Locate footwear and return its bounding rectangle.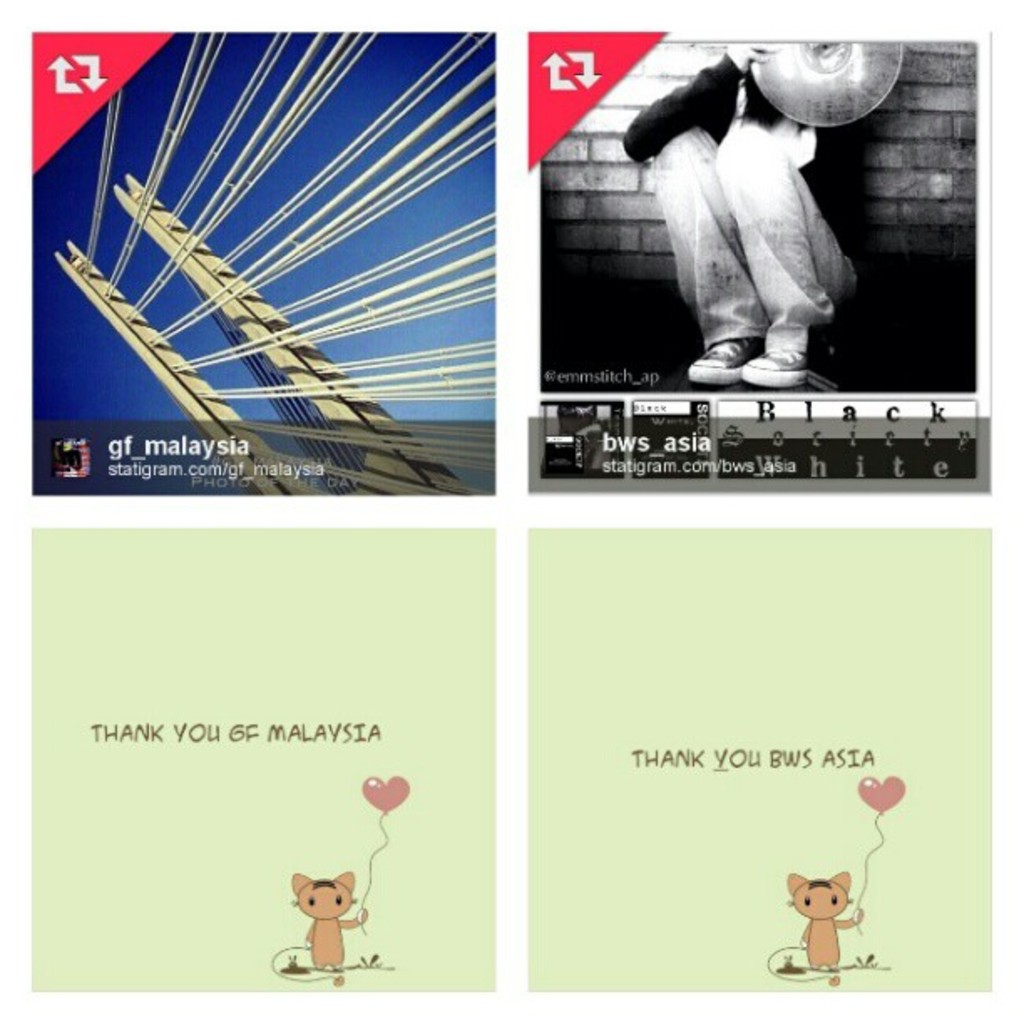
rect(738, 350, 806, 388).
